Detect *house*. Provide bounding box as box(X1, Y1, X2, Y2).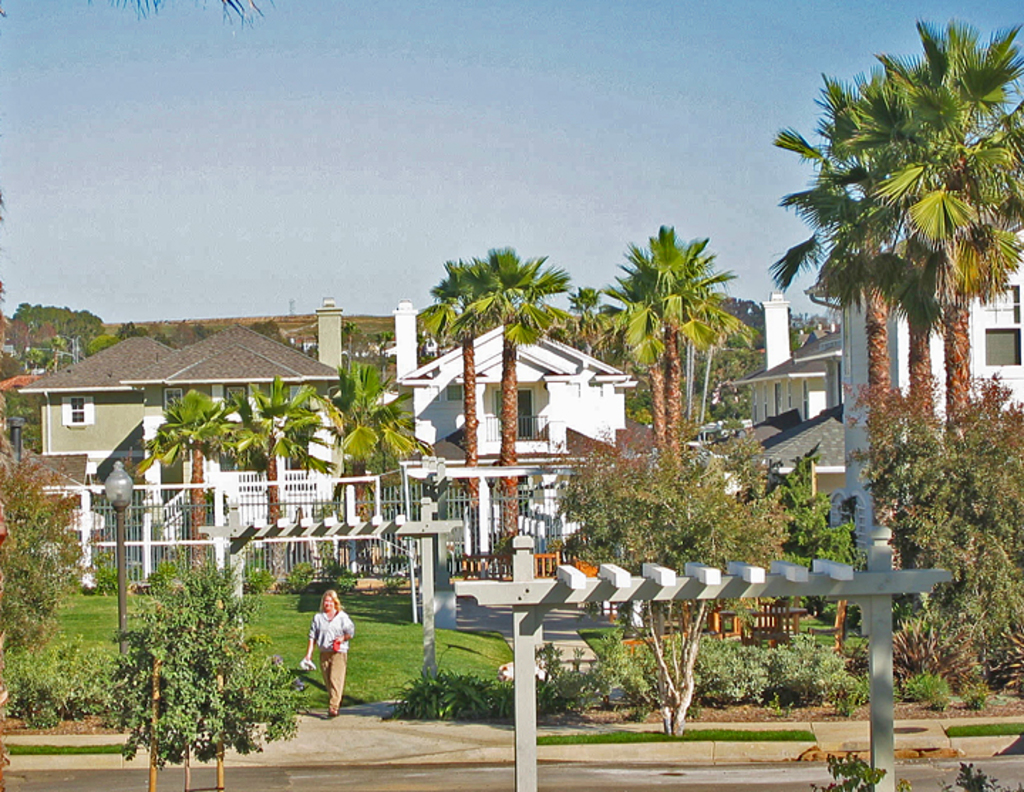
box(20, 330, 182, 503).
